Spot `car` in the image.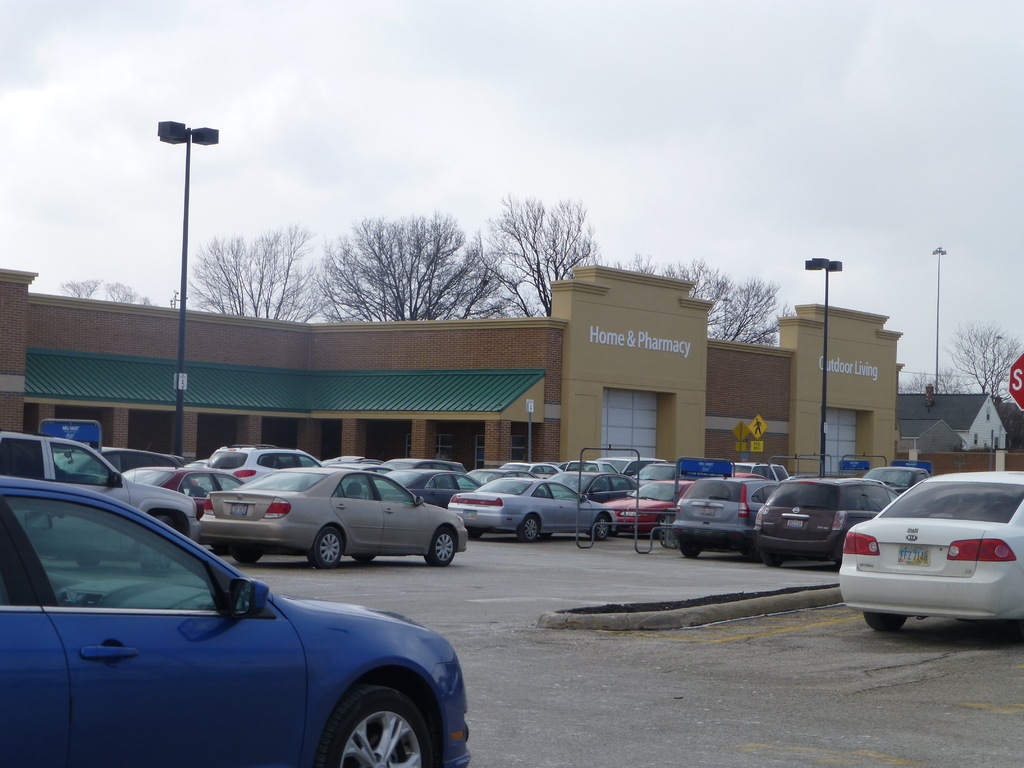
`car` found at {"x1": 753, "y1": 477, "x2": 893, "y2": 569}.
